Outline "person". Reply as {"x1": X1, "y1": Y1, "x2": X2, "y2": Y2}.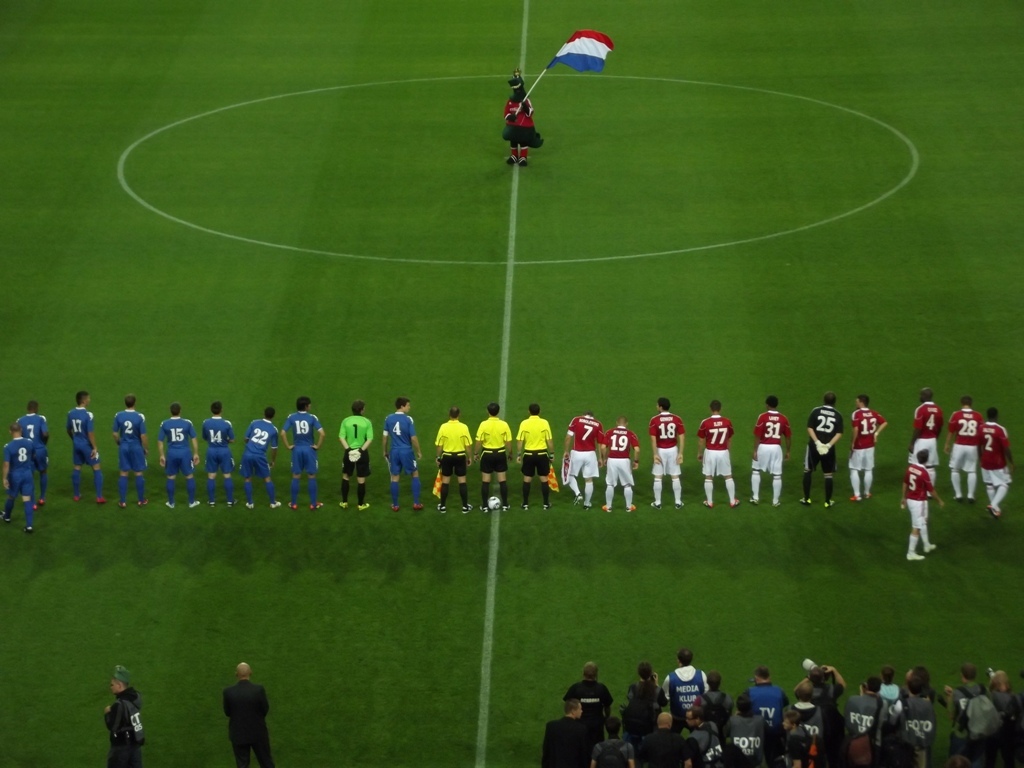
{"x1": 242, "y1": 406, "x2": 280, "y2": 507}.
